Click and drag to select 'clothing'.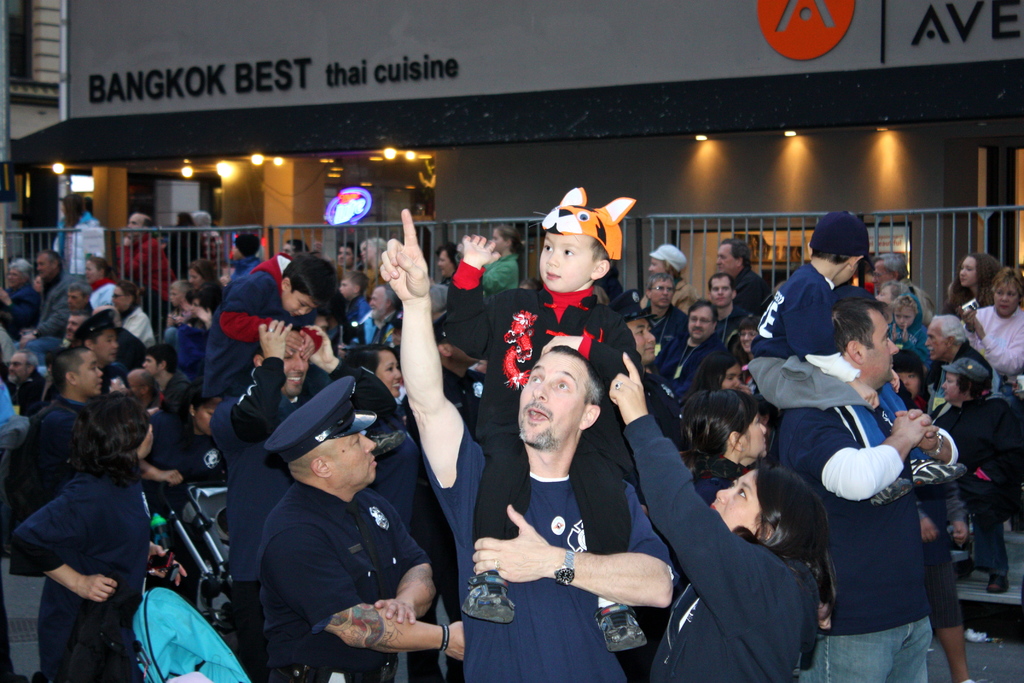
Selection: <region>970, 301, 1023, 398</region>.
